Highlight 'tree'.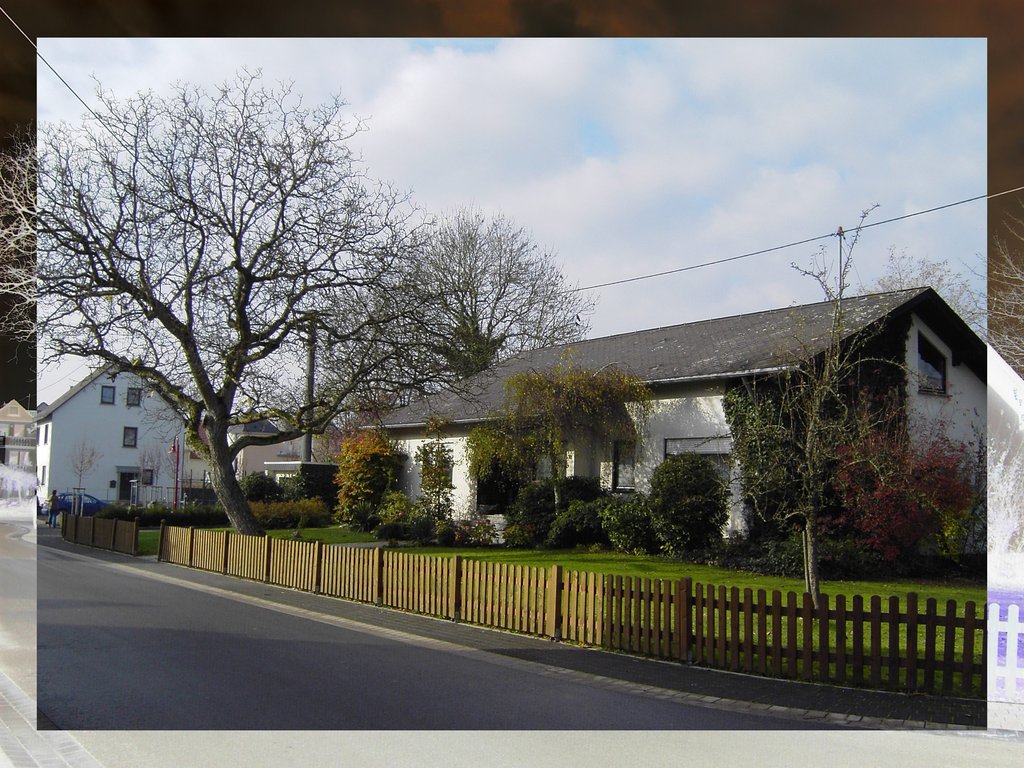
Highlighted region: detection(500, 349, 658, 516).
